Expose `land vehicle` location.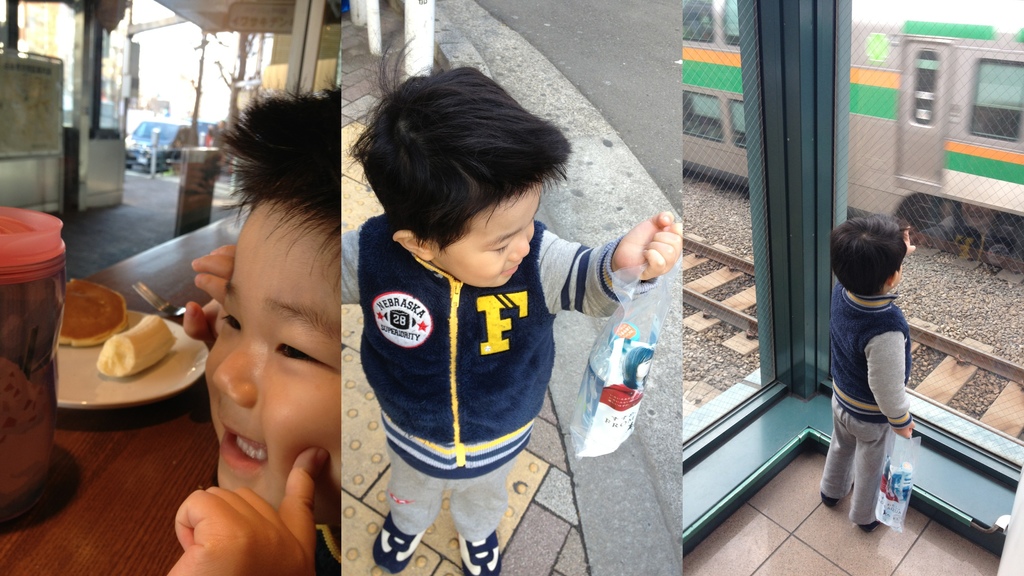
Exposed at {"left": 124, "top": 125, "right": 184, "bottom": 167}.
